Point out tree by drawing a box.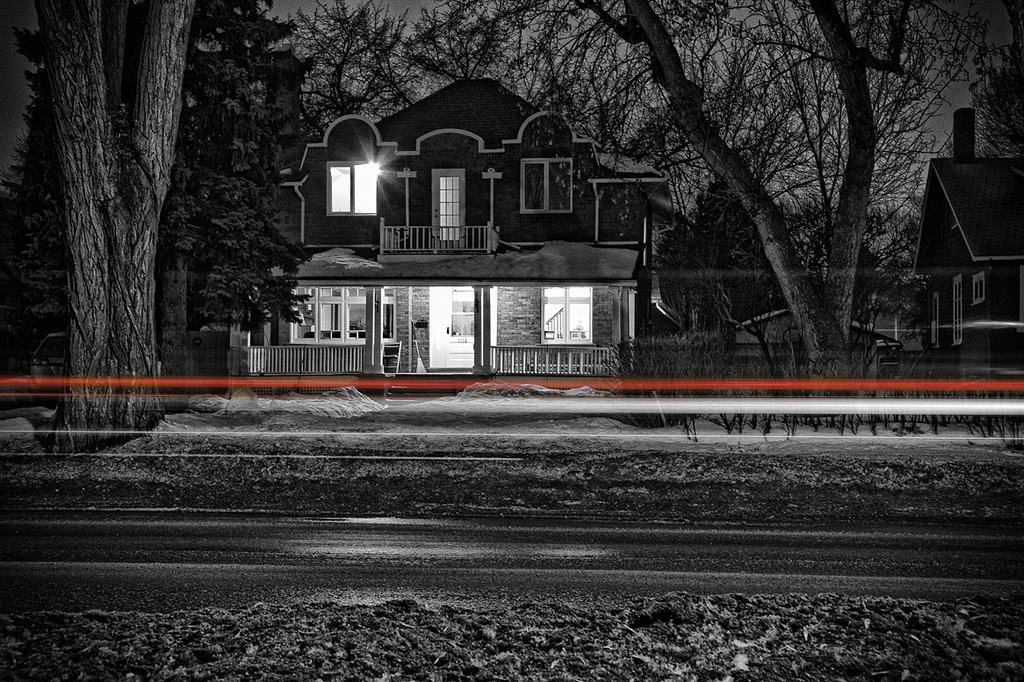
rect(275, 0, 424, 140).
